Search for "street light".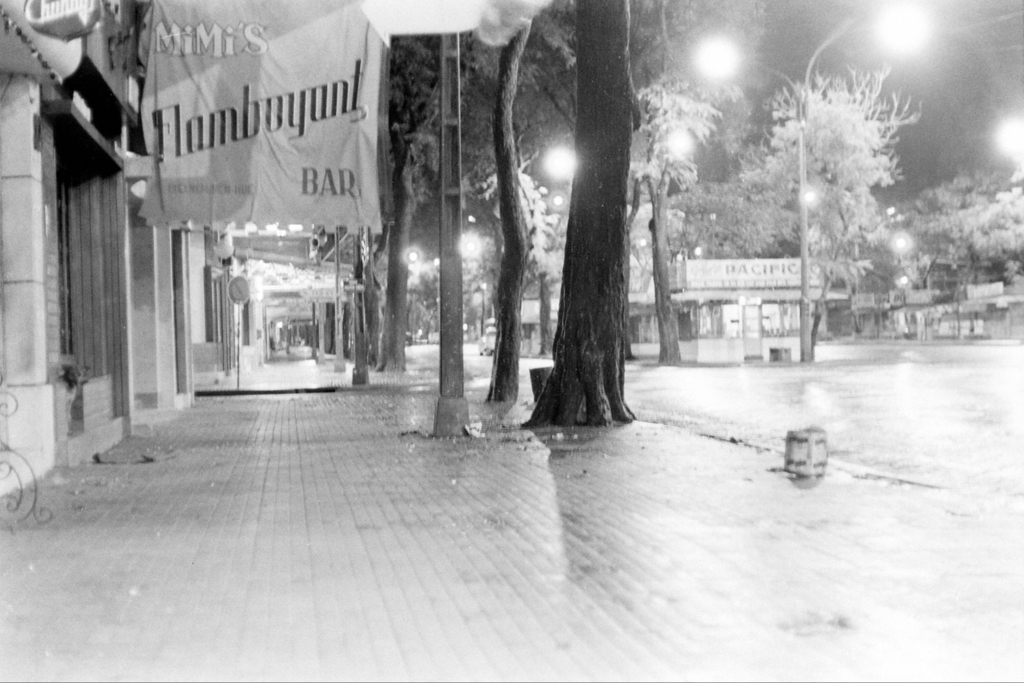
Found at <box>698,0,934,358</box>.
